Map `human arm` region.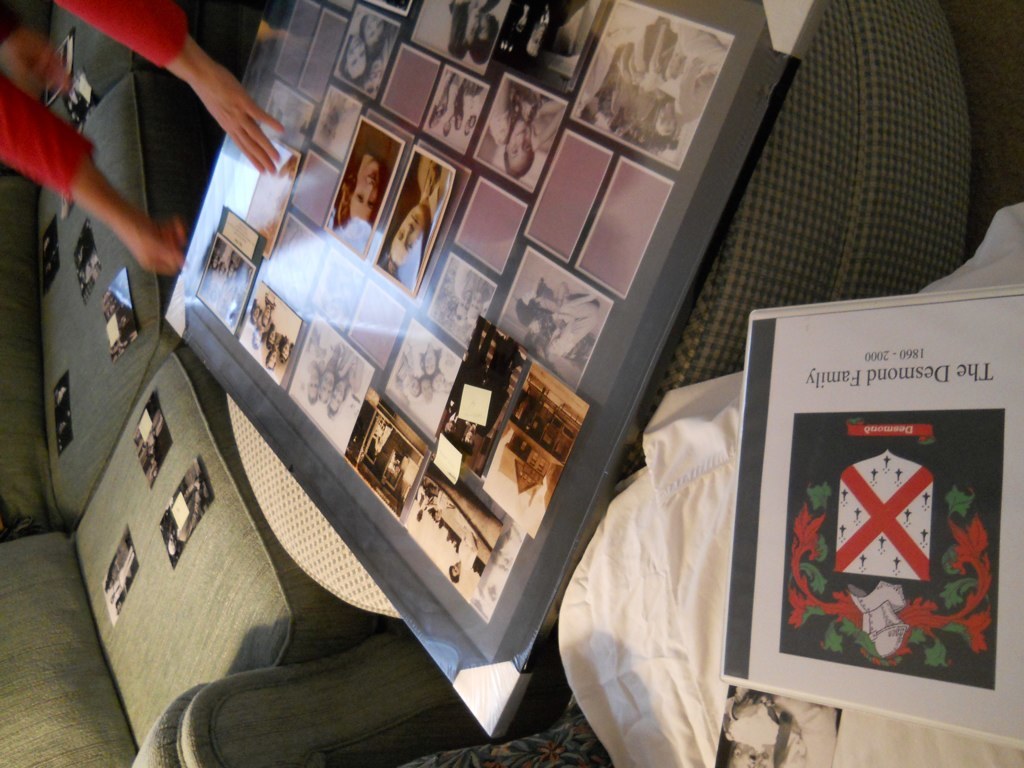
Mapped to [0,66,196,290].
